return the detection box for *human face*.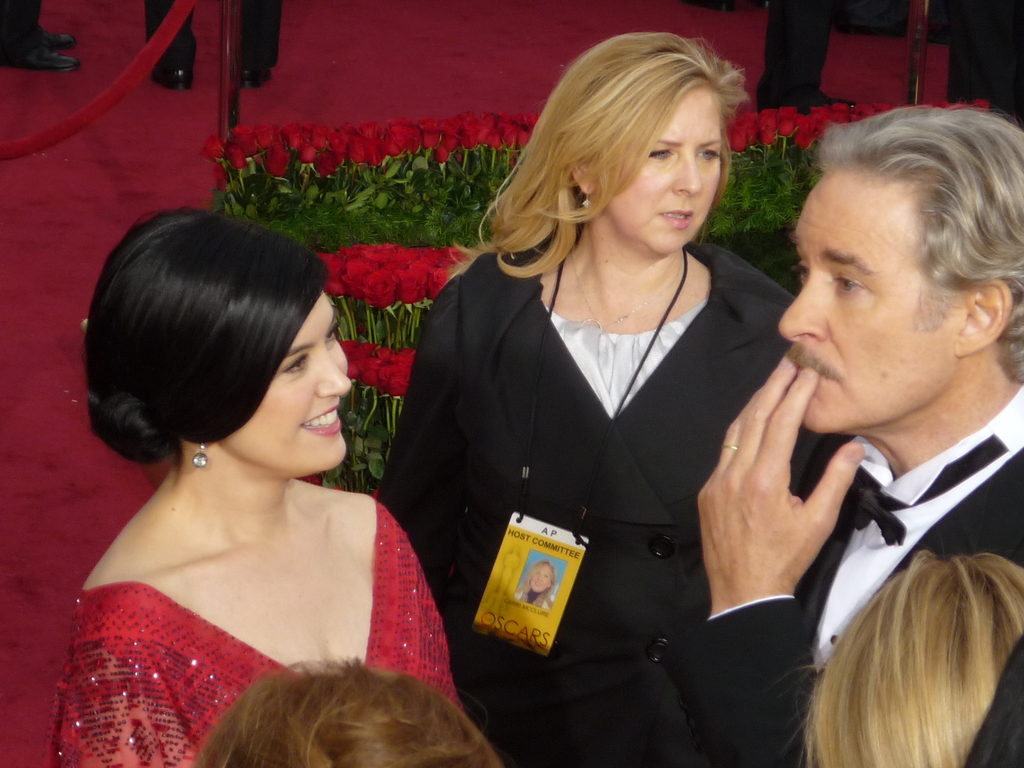
[778, 163, 961, 435].
